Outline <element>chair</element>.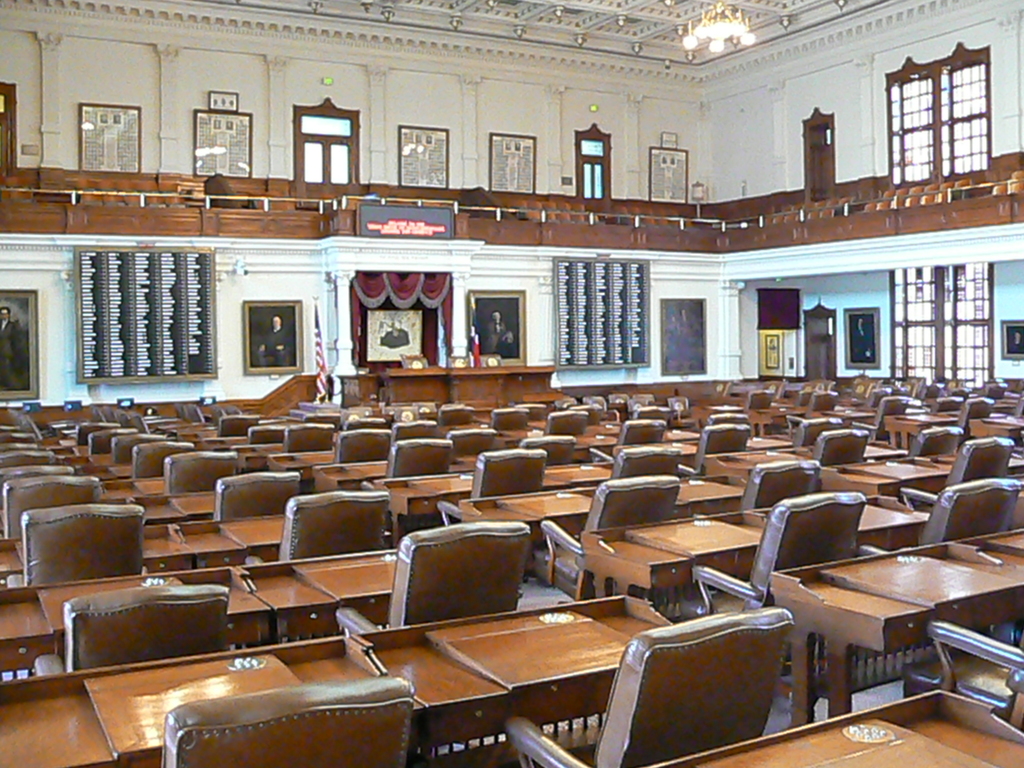
Outline: (left=95, top=404, right=118, bottom=424).
